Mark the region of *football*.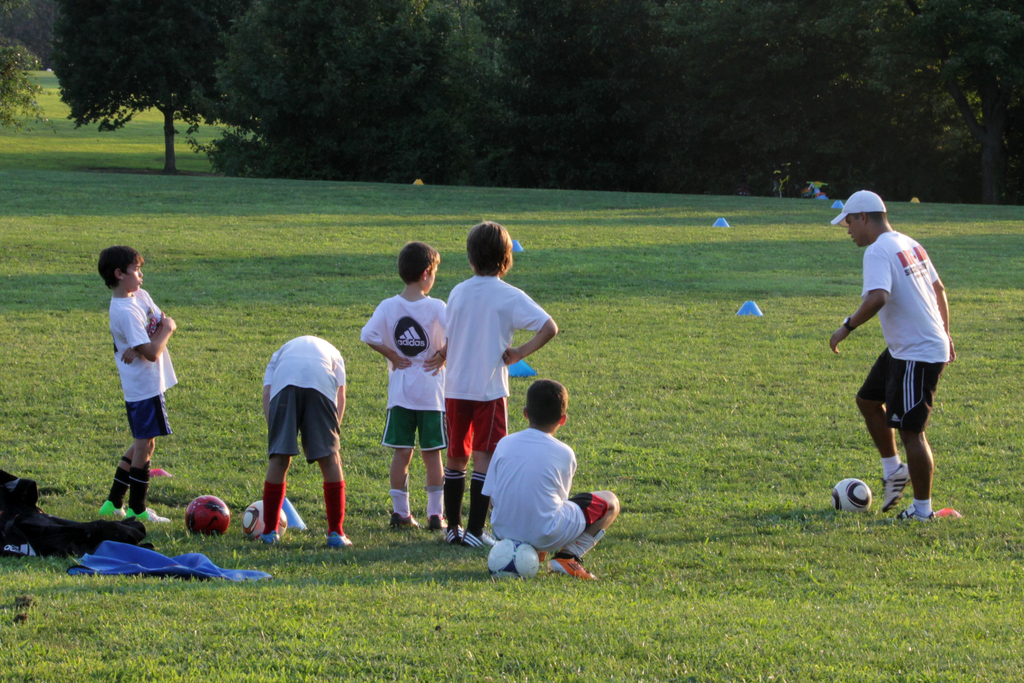
Region: 827/475/874/514.
